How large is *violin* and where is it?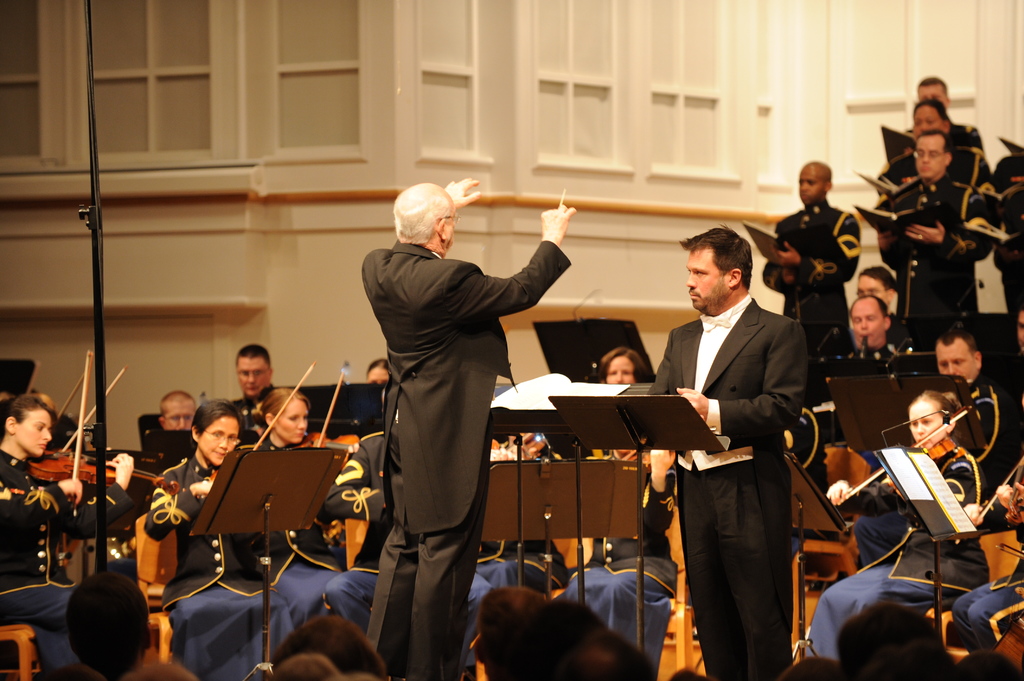
Bounding box: crop(28, 346, 188, 512).
